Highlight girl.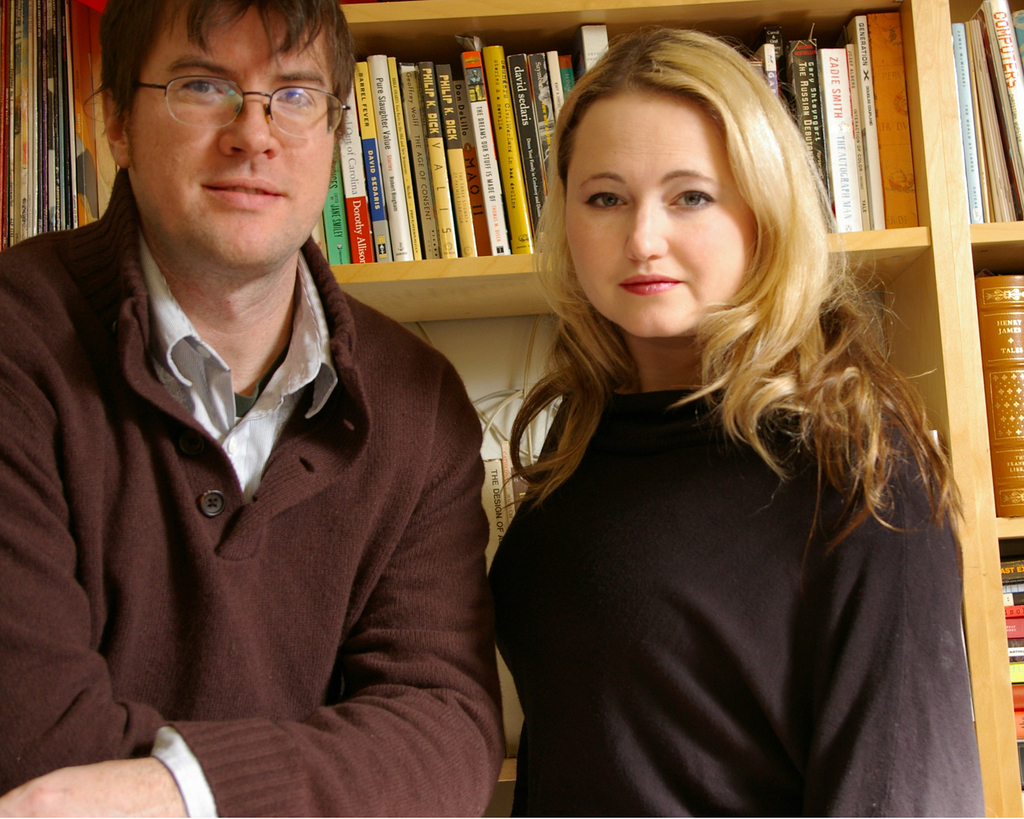
Highlighted region: [x1=483, y1=20, x2=985, y2=817].
